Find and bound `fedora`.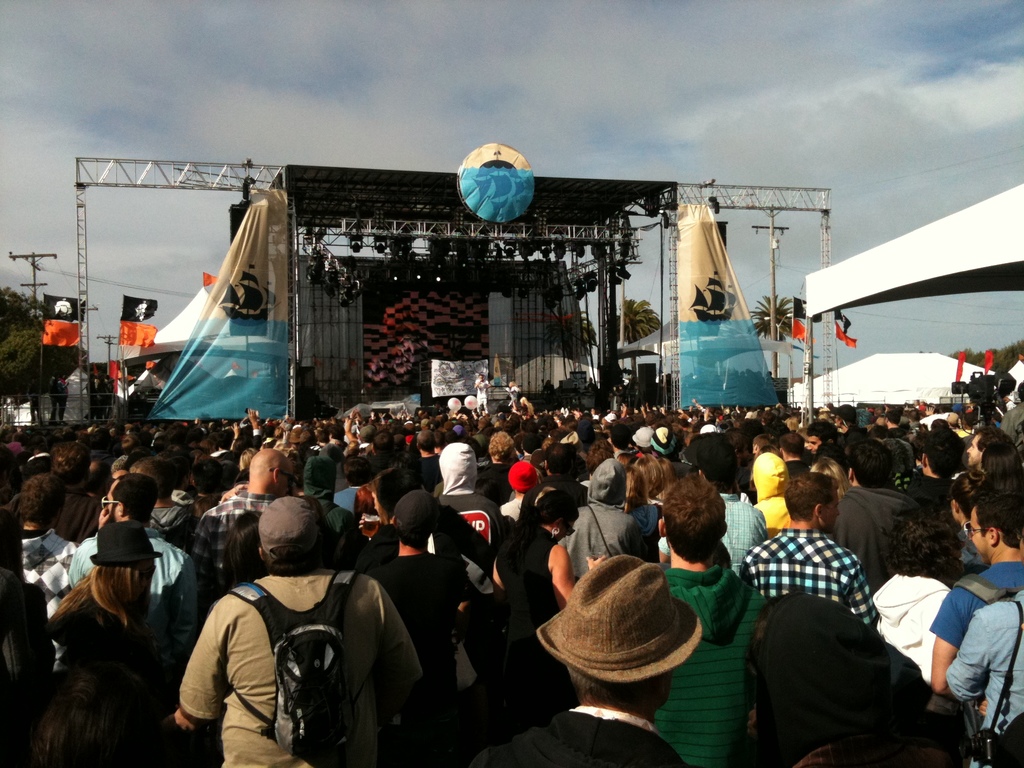
Bound: {"left": 89, "top": 520, "right": 166, "bottom": 563}.
